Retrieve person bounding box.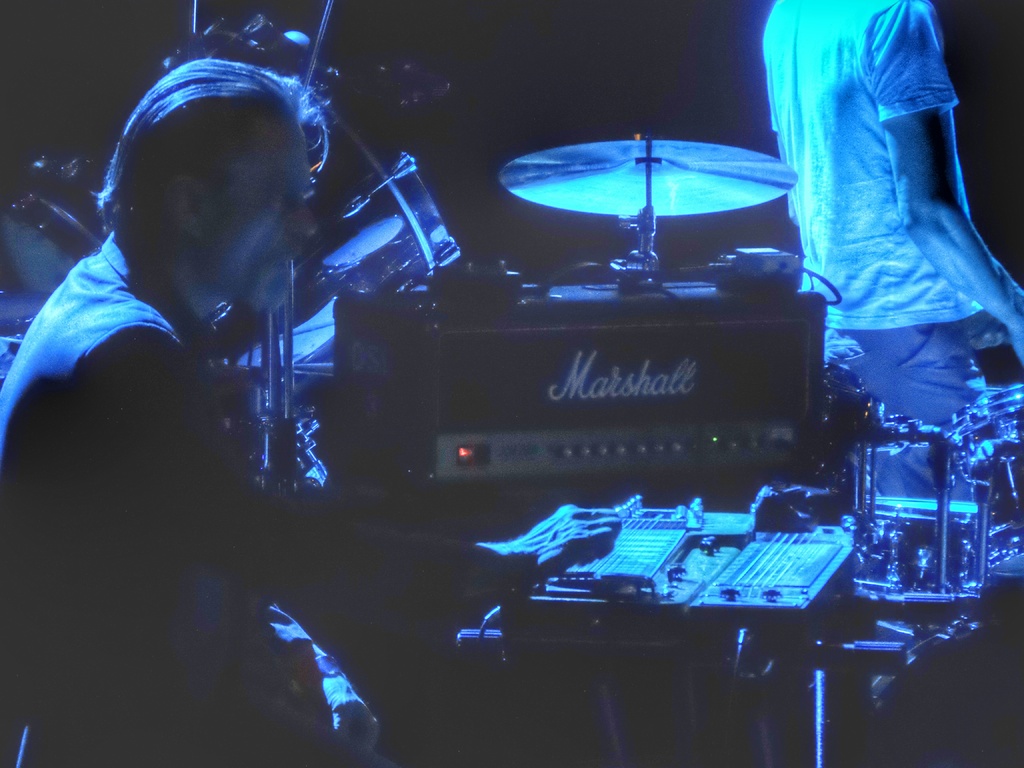
Bounding box: 0:65:401:767.
